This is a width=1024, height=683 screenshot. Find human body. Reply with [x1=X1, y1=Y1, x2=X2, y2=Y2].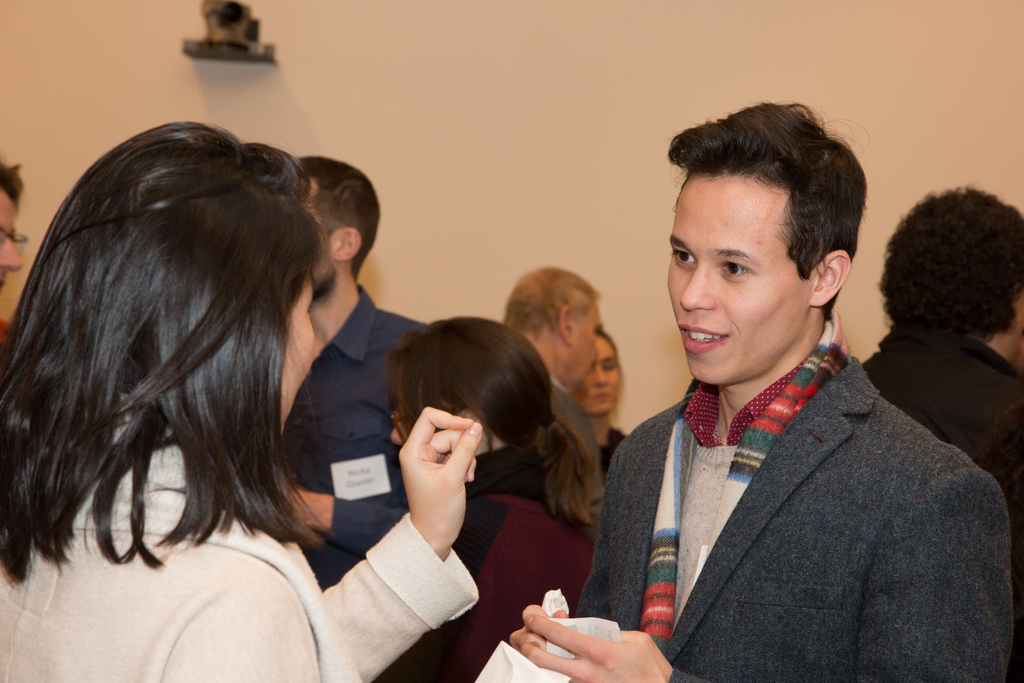
[x1=509, y1=310, x2=1017, y2=682].
